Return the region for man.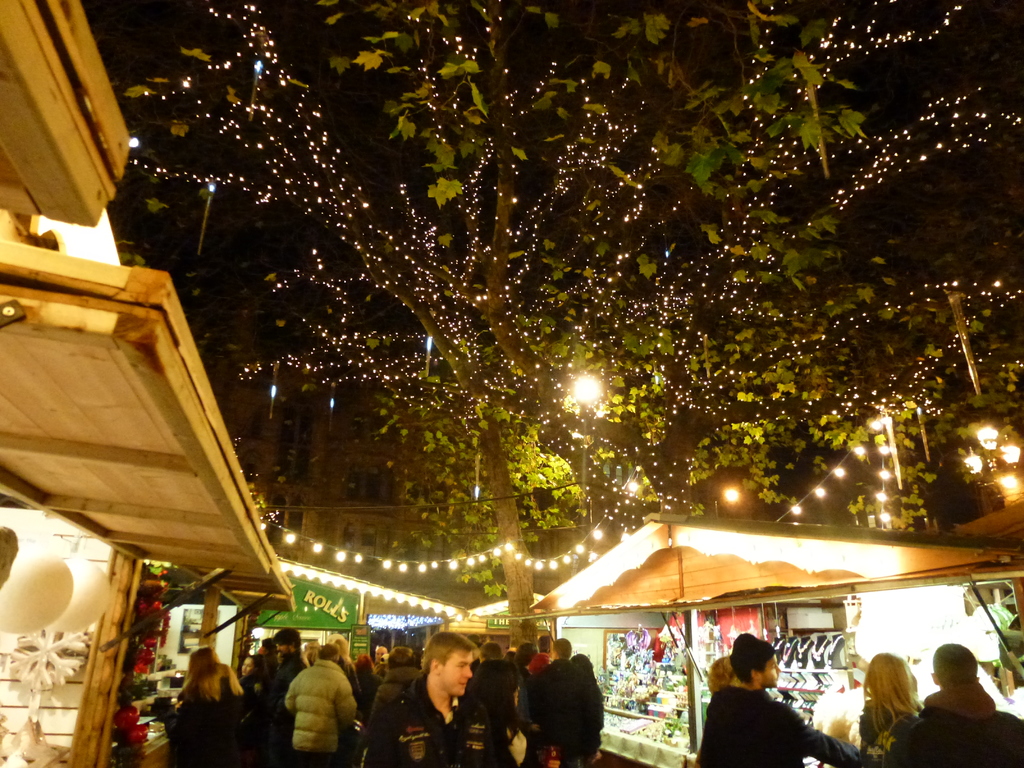
527 636 603 767.
